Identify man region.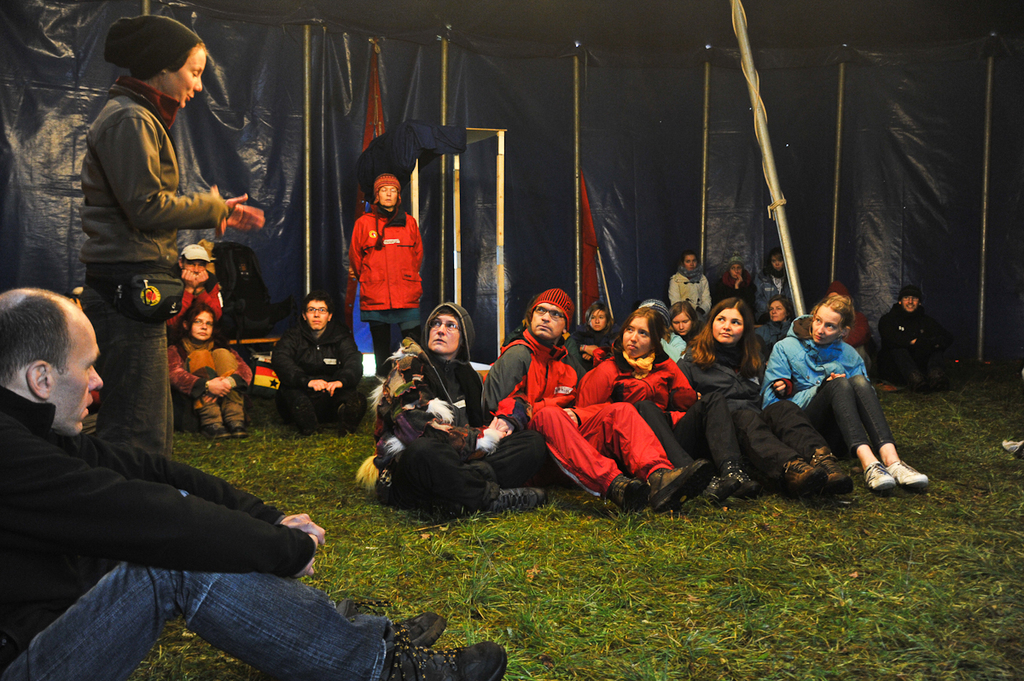
Region: <bbox>875, 285, 955, 391</bbox>.
